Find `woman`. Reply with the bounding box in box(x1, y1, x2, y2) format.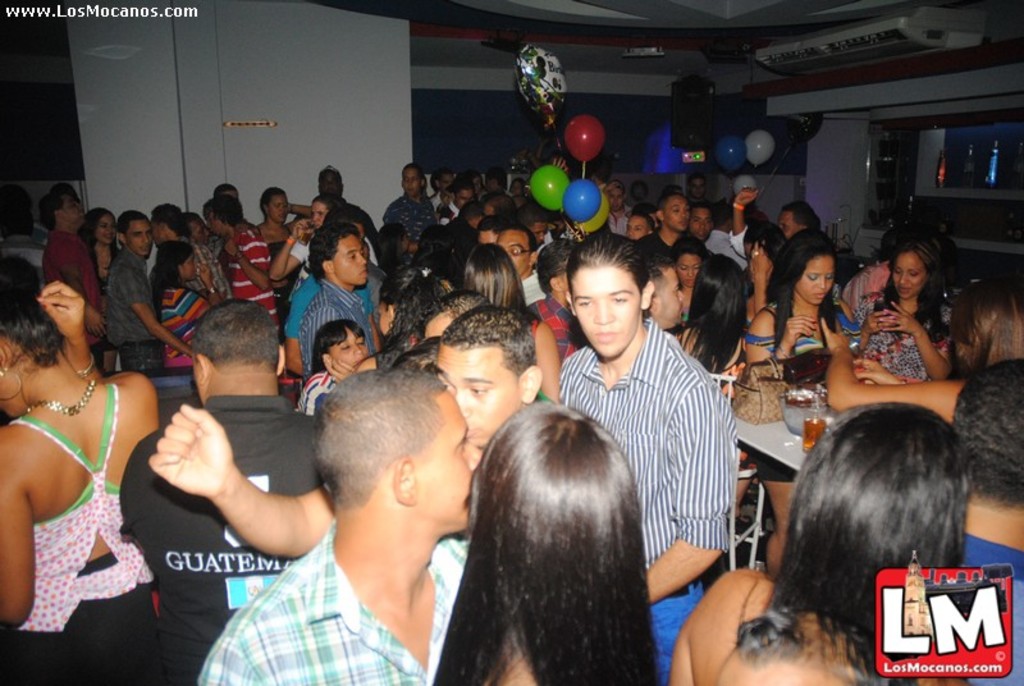
box(317, 265, 442, 390).
